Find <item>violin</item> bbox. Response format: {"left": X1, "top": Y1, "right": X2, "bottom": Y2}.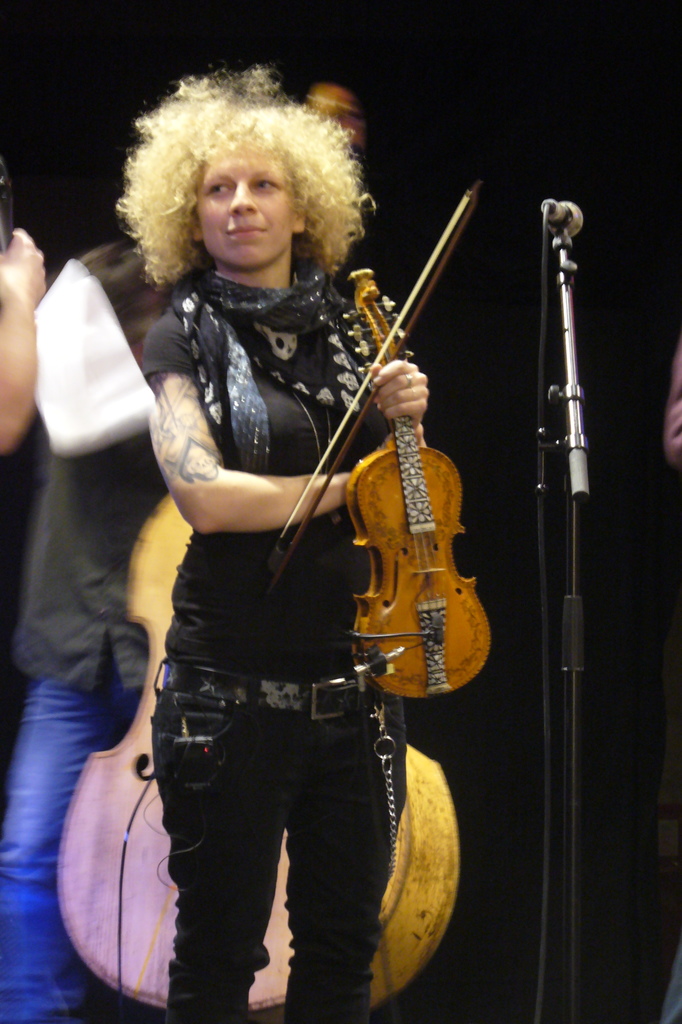
{"left": 266, "top": 173, "right": 501, "bottom": 703}.
